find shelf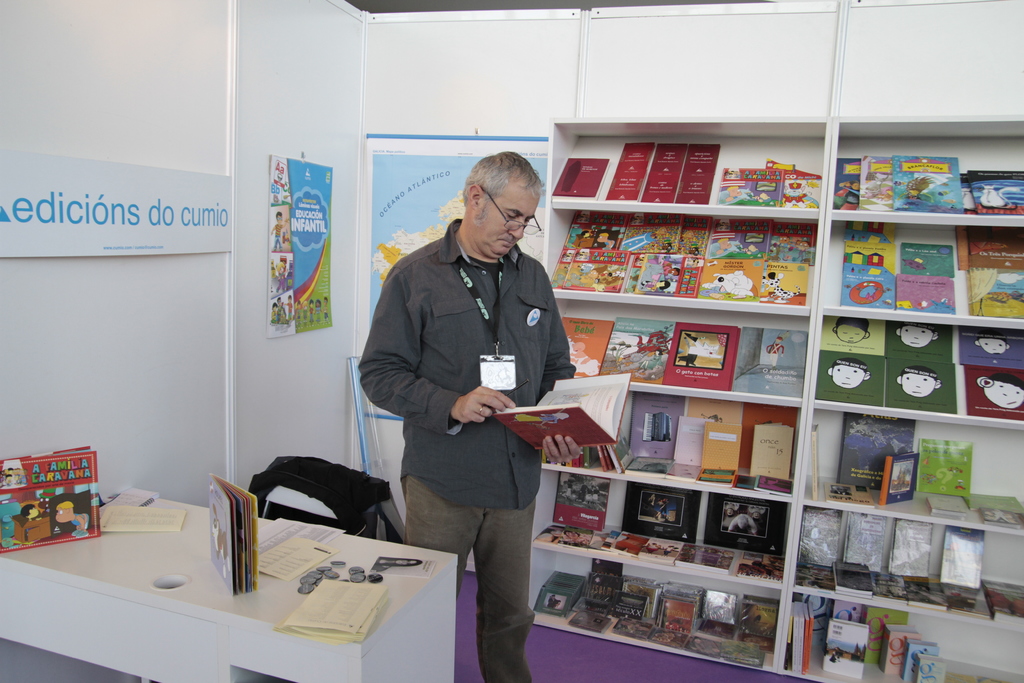
561, 393, 801, 490
